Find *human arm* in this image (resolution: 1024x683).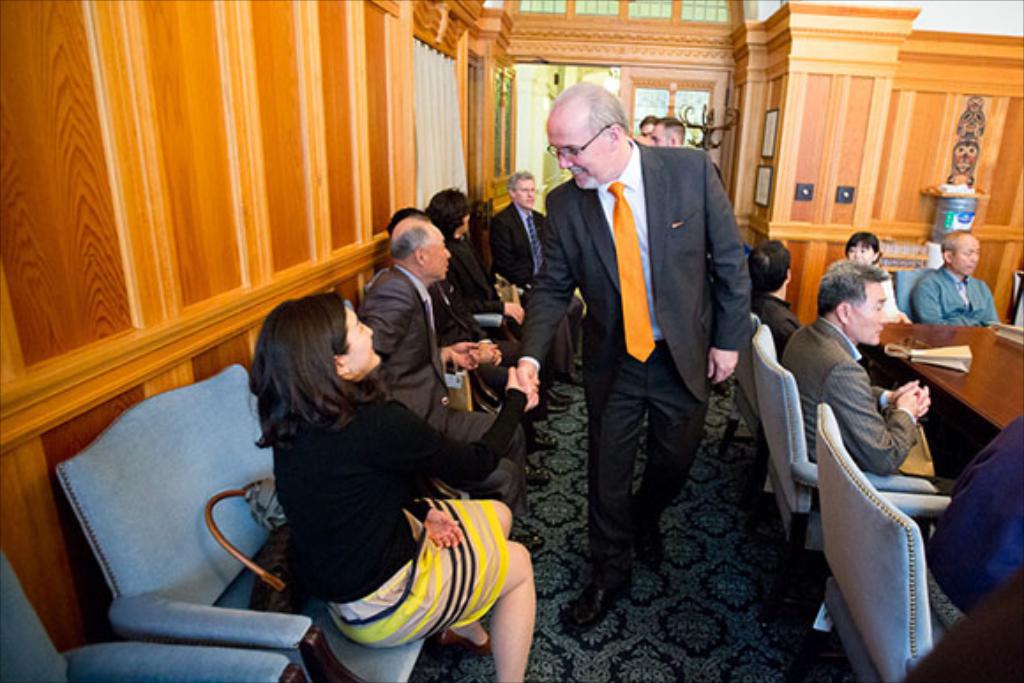
[x1=394, y1=489, x2=464, y2=552].
